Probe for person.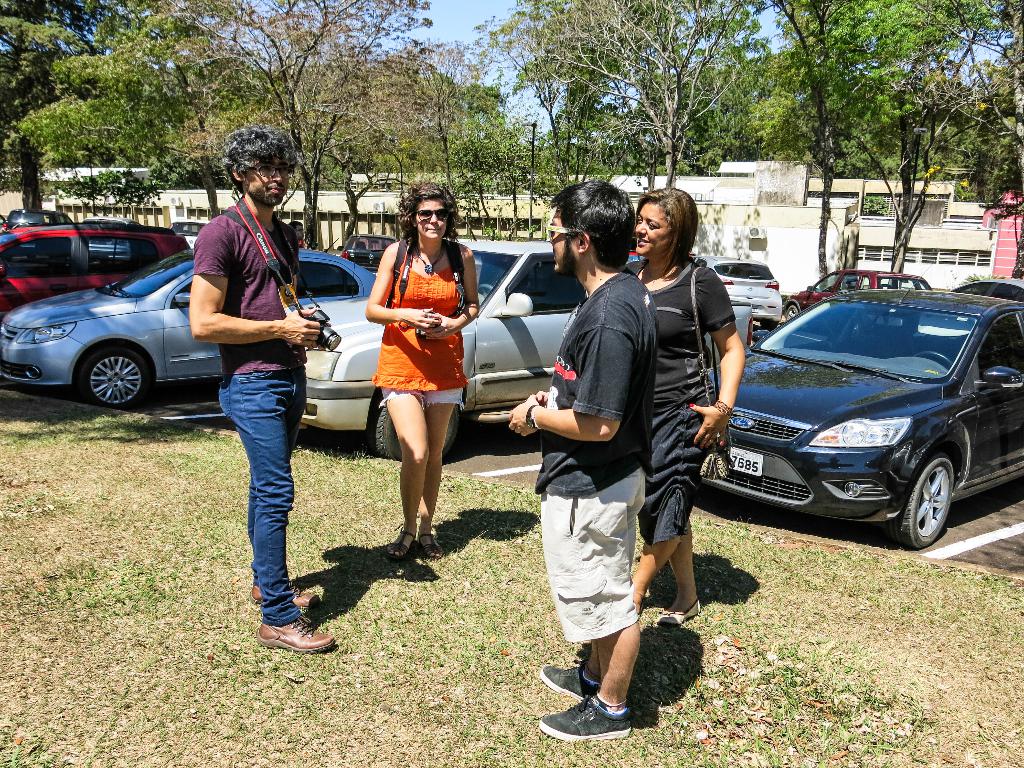
Probe result: bbox(188, 127, 337, 652).
